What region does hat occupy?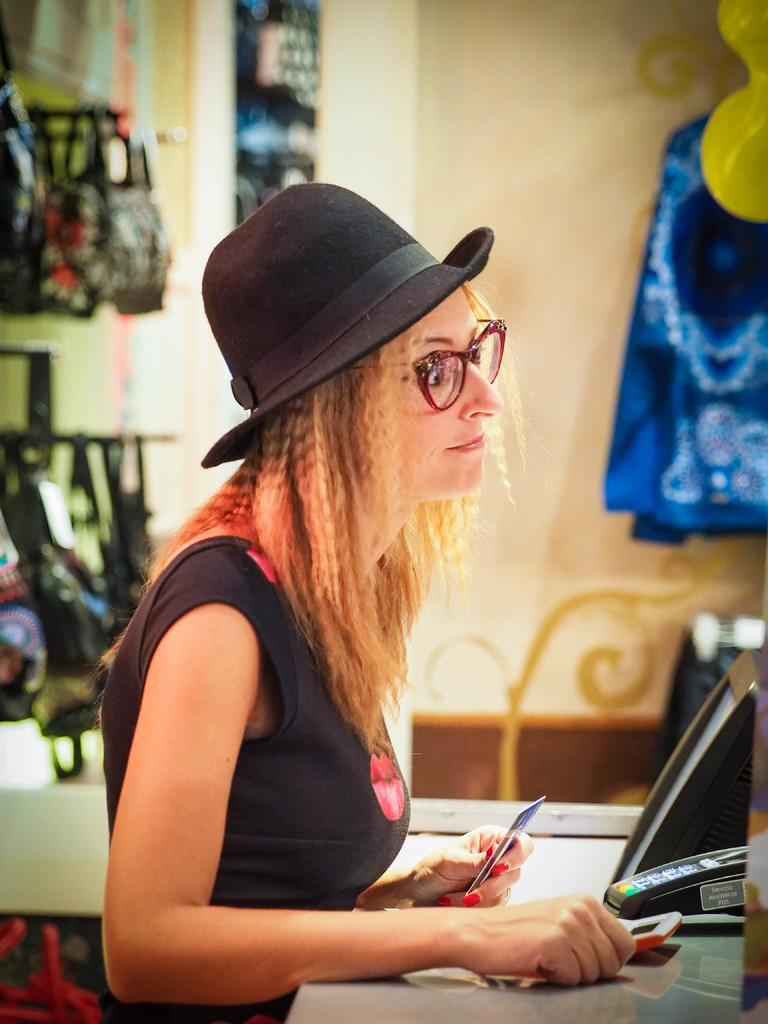
(199,180,495,470).
